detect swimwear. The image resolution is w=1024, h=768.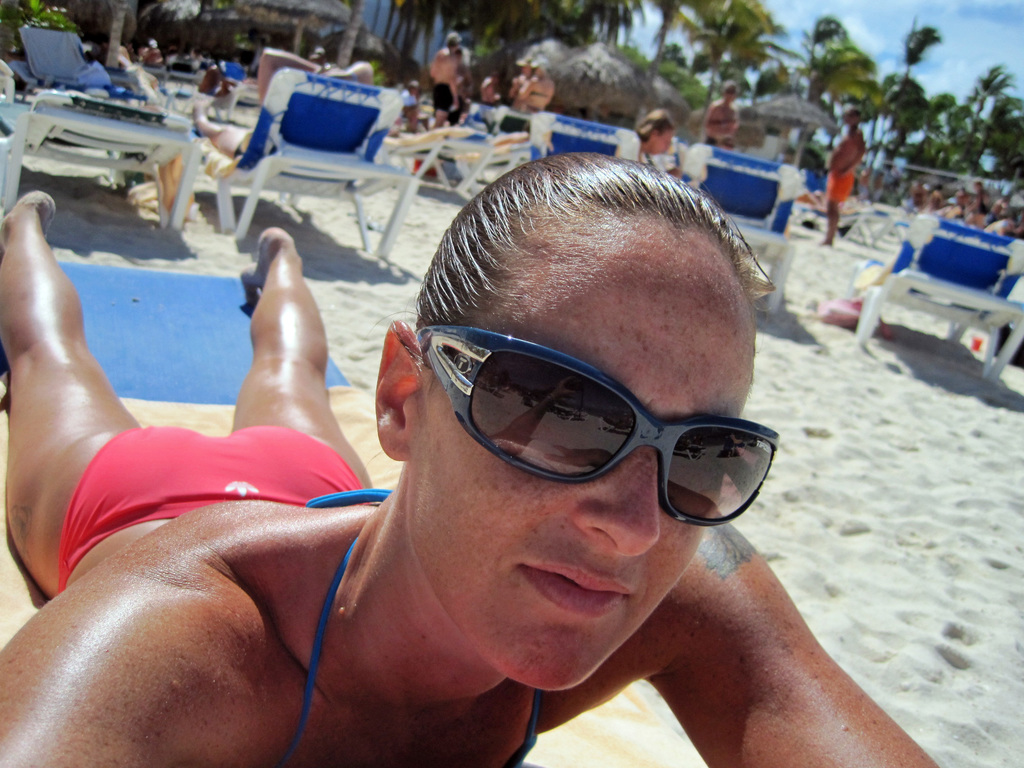
290 487 541 766.
